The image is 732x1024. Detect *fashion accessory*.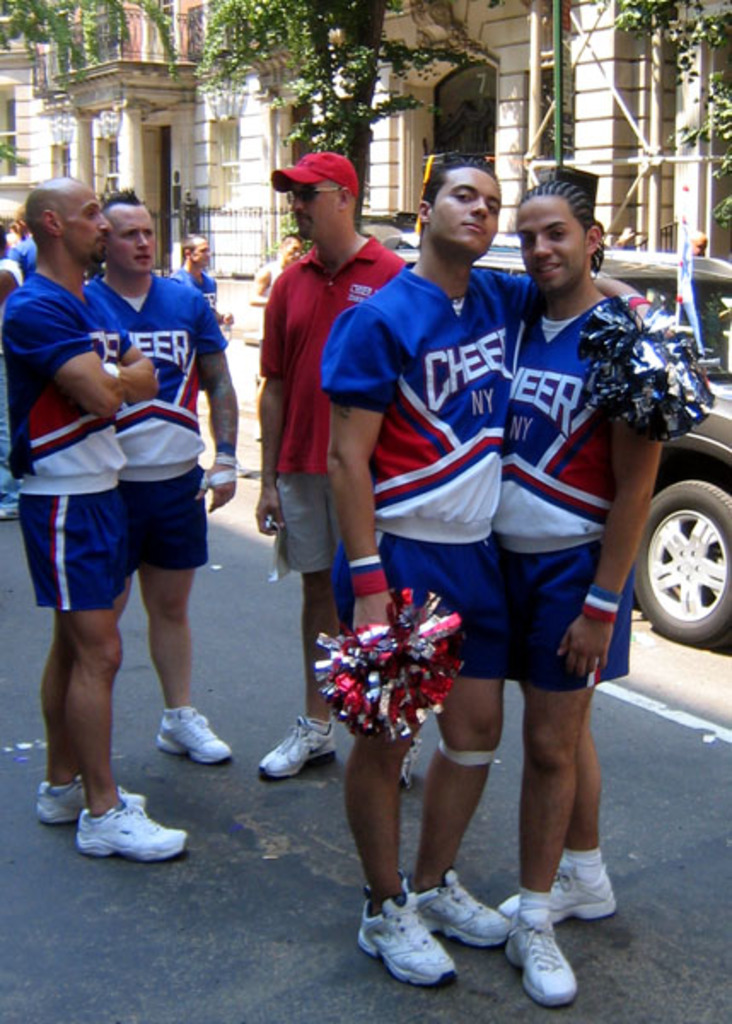
Detection: (36, 773, 140, 821).
